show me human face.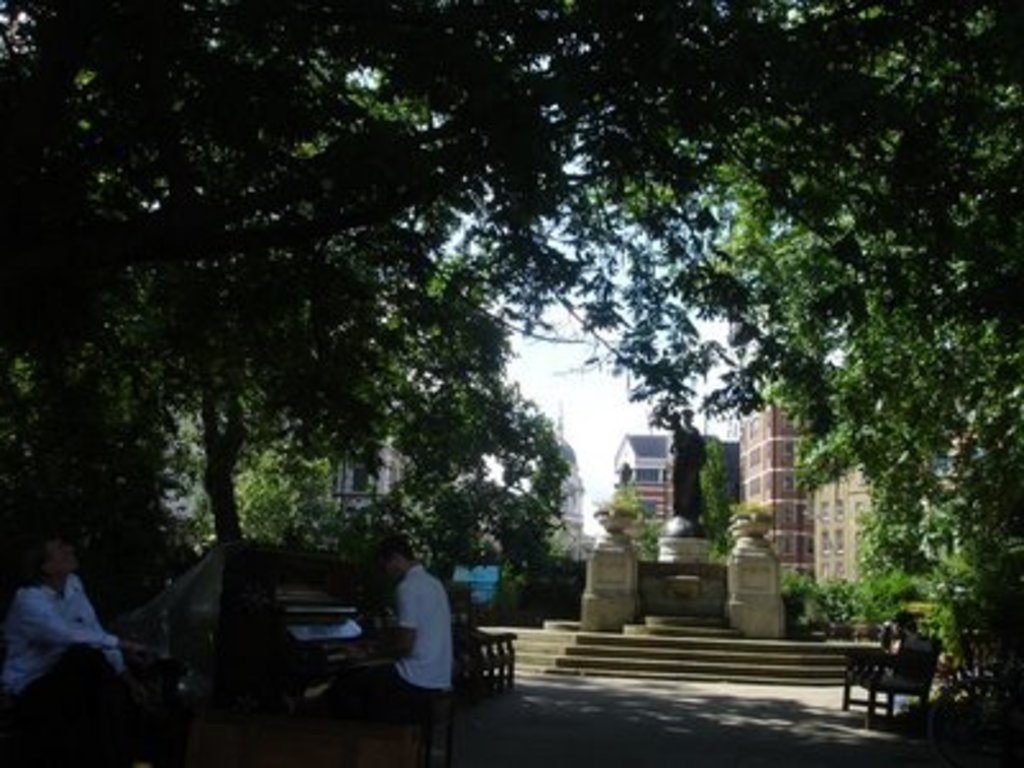
human face is here: <bbox>384, 558, 397, 579</bbox>.
